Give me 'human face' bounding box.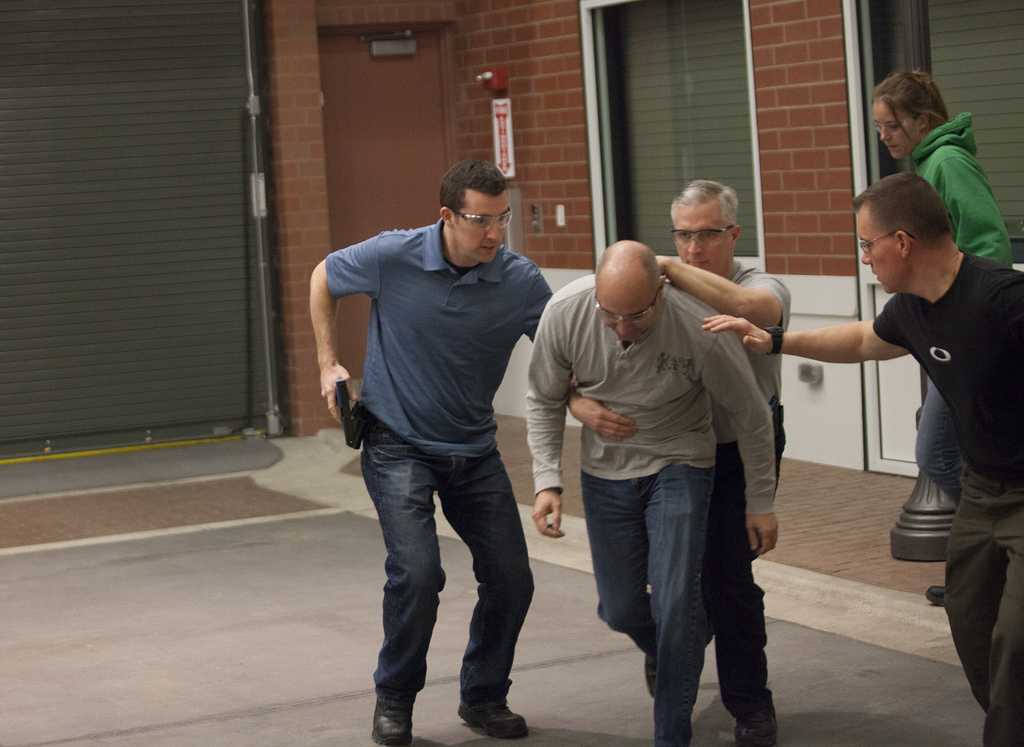
l=870, t=101, r=916, b=157.
